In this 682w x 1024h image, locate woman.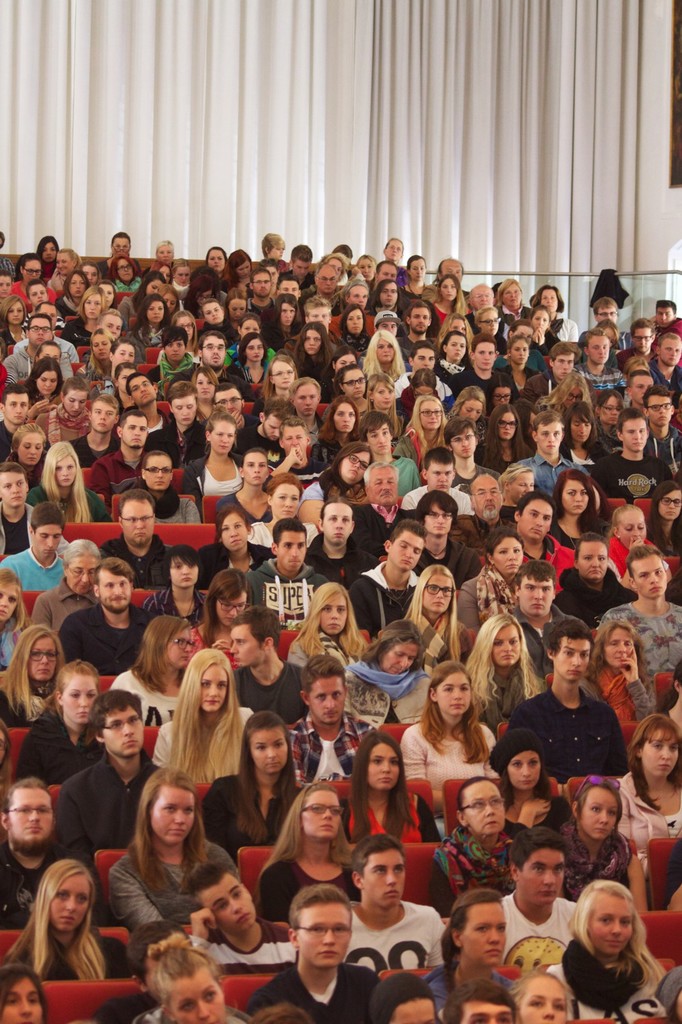
Bounding box: BBox(190, 565, 248, 672).
